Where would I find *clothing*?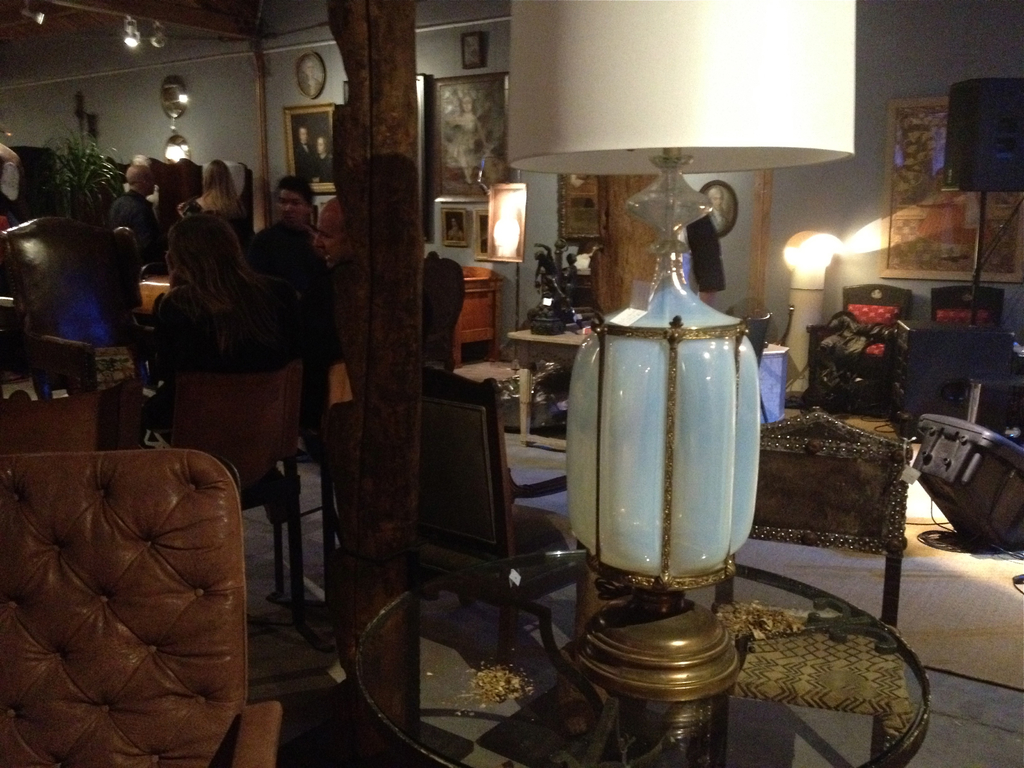
At crop(303, 268, 342, 428).
